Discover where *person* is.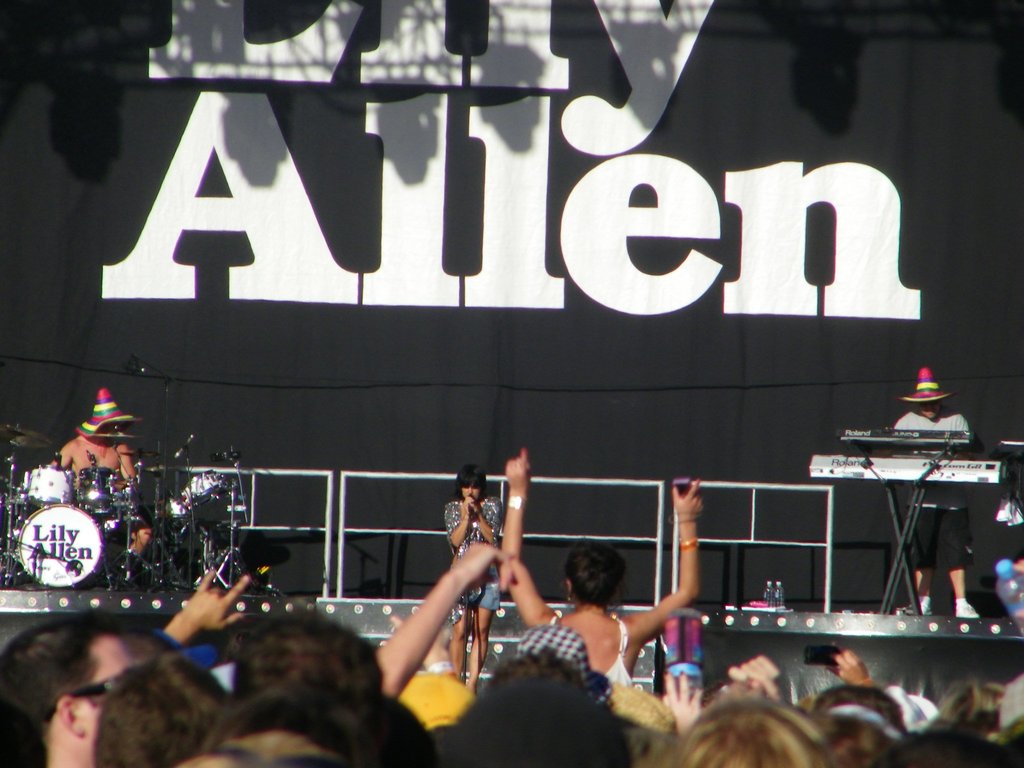
Discovered at bbox=[142, 548, 260, 679].
